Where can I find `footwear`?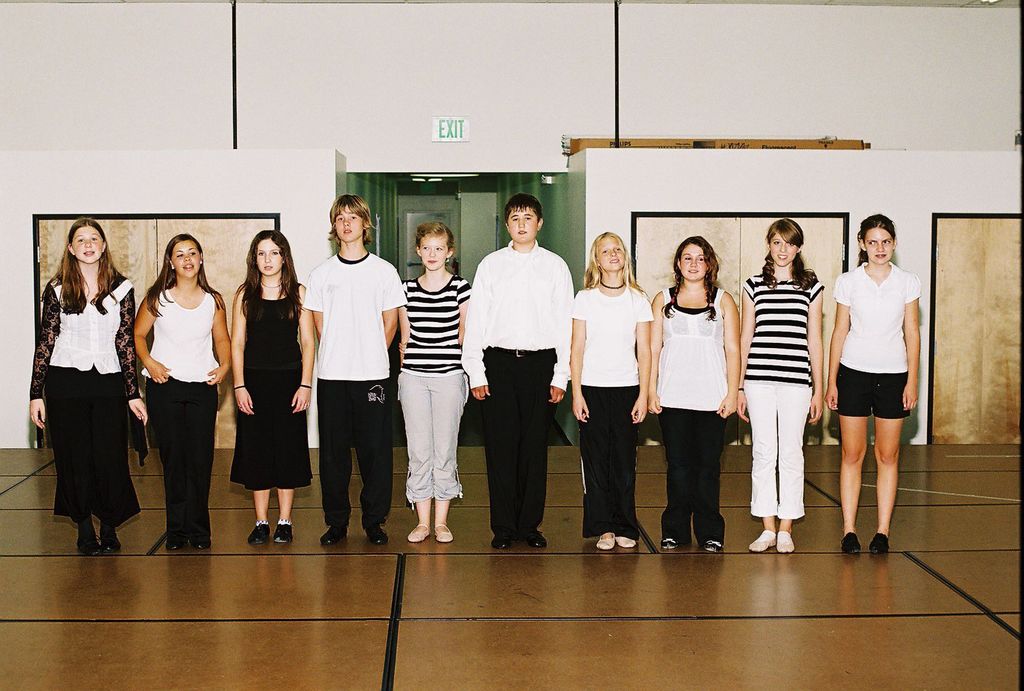
You can find it at box(488, 528, 513, 549).
